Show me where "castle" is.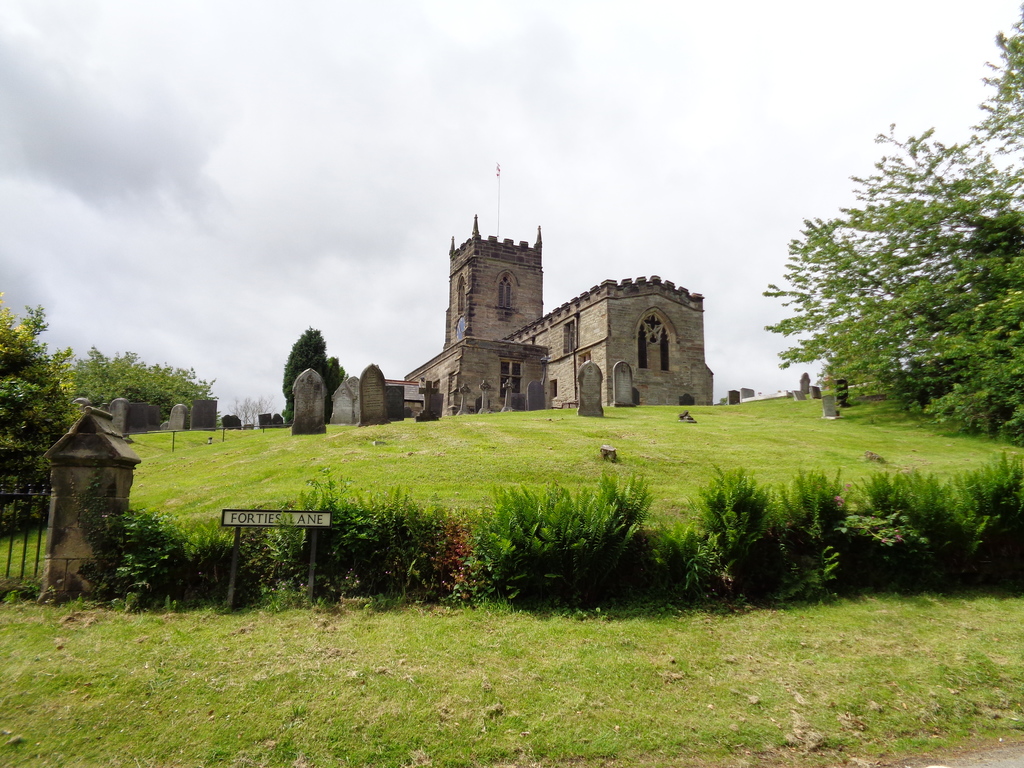
"castle" is at bbox=[382, 193, 751, 435].
